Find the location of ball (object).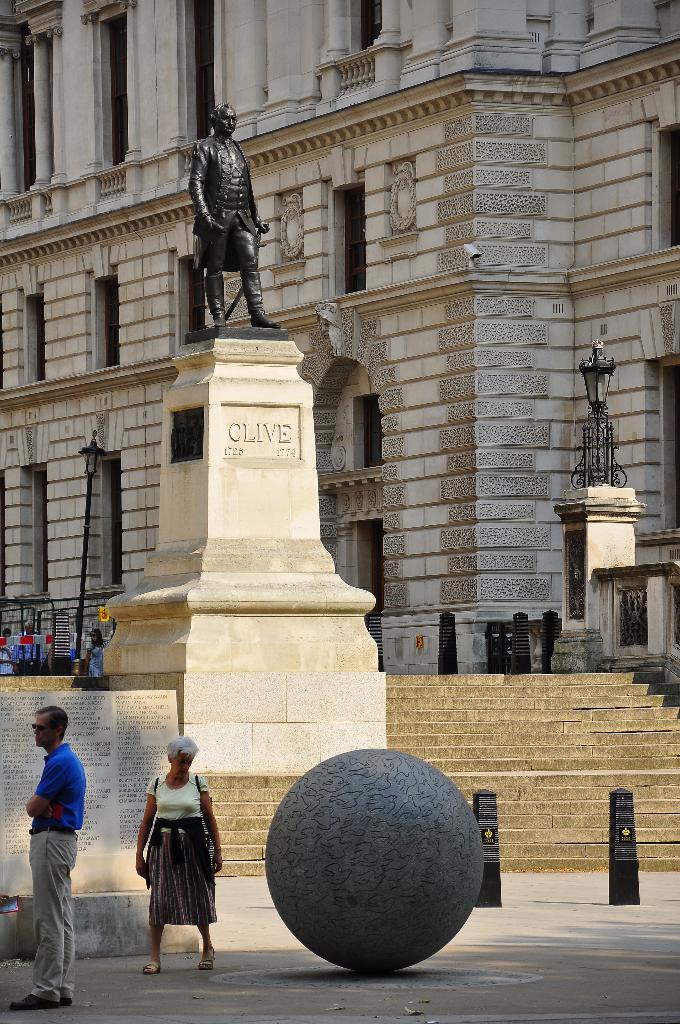
Location: box=[266, 750, 485, 975].
